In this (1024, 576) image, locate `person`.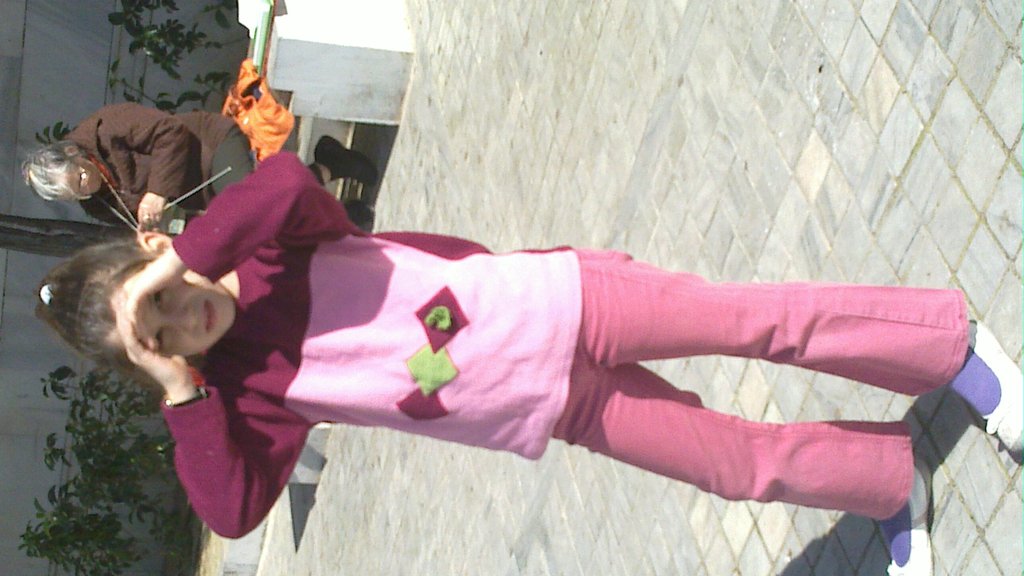
Bounding box: <bbox>19, 99, 378, 224</bbox>.
